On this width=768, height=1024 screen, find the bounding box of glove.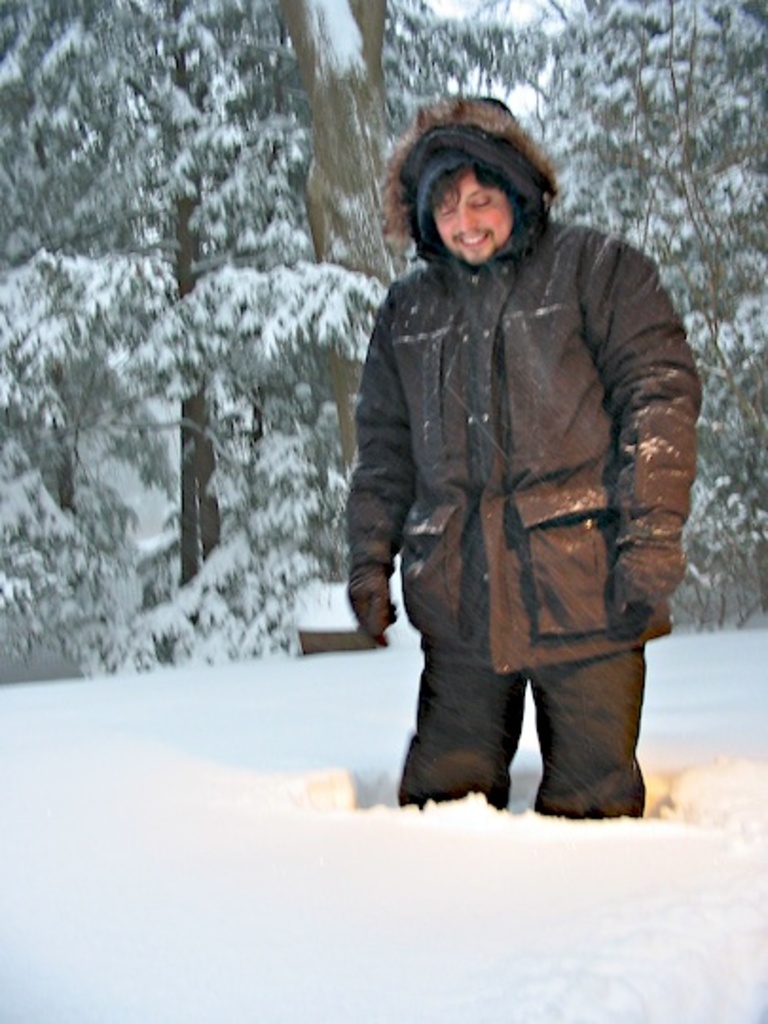
Bounding box: select_region(620, 603, 660, 633).
